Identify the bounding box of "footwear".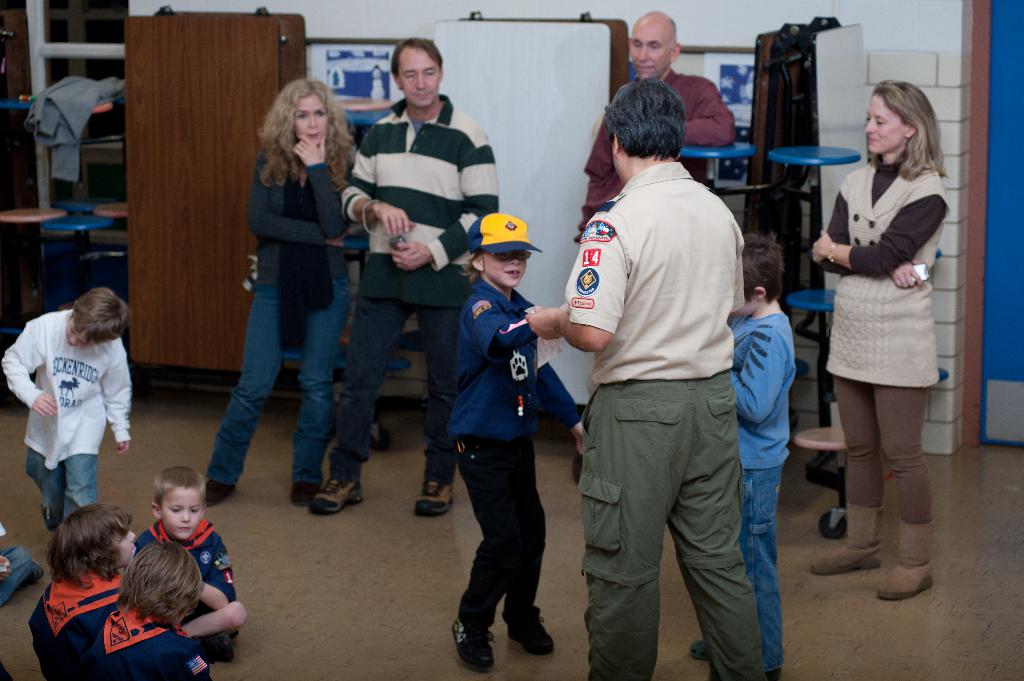
448:612:493:673.
